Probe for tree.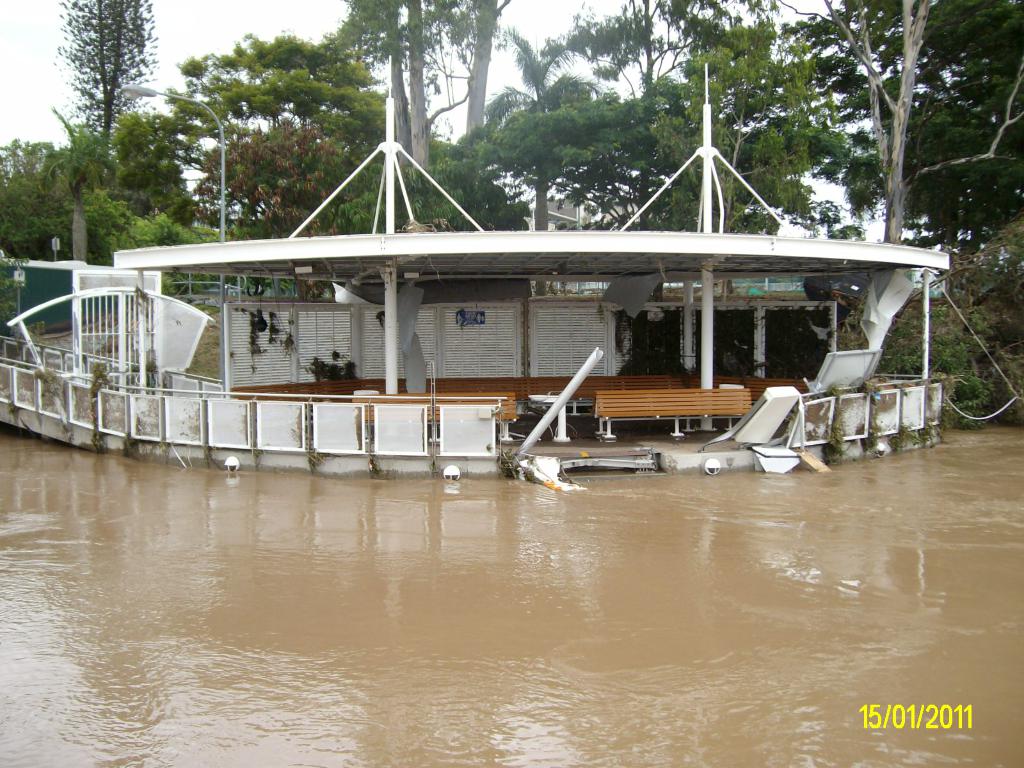
Probe result: detection(39, 1, 161, 237).
